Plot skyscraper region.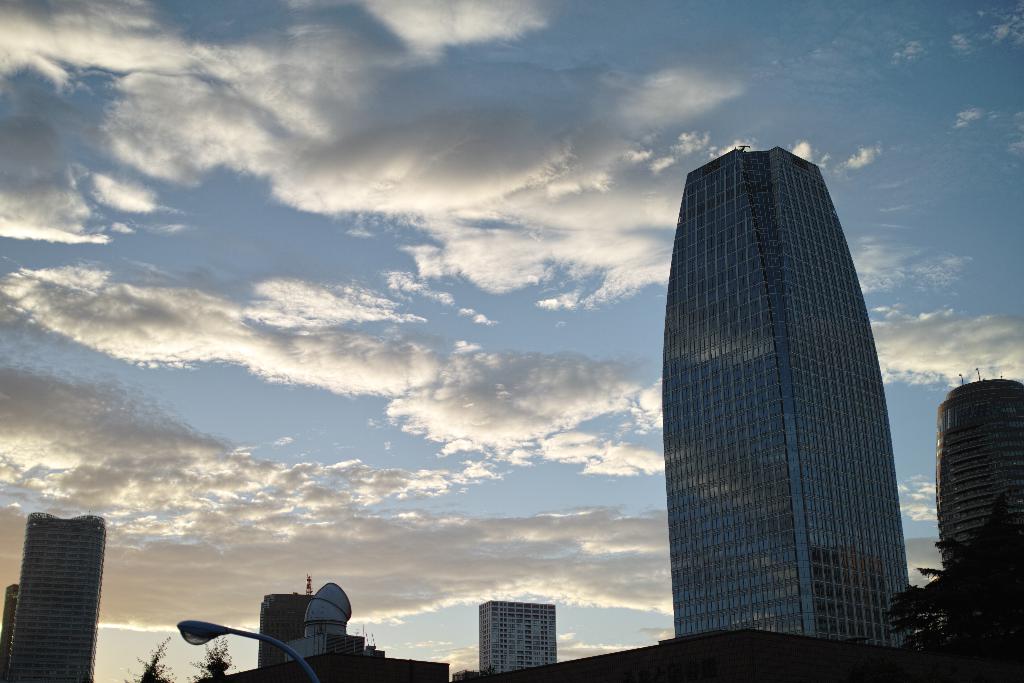
Plotted at crop(477, 602, 562, 674).
